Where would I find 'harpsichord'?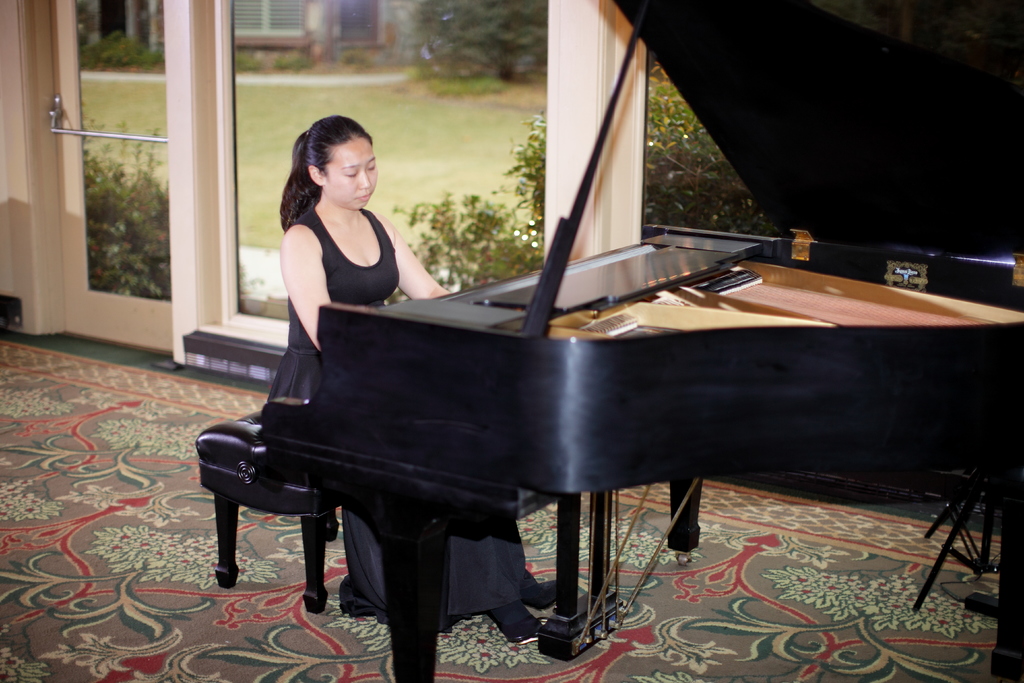
At BBox(272, 0, 1020, 682).
